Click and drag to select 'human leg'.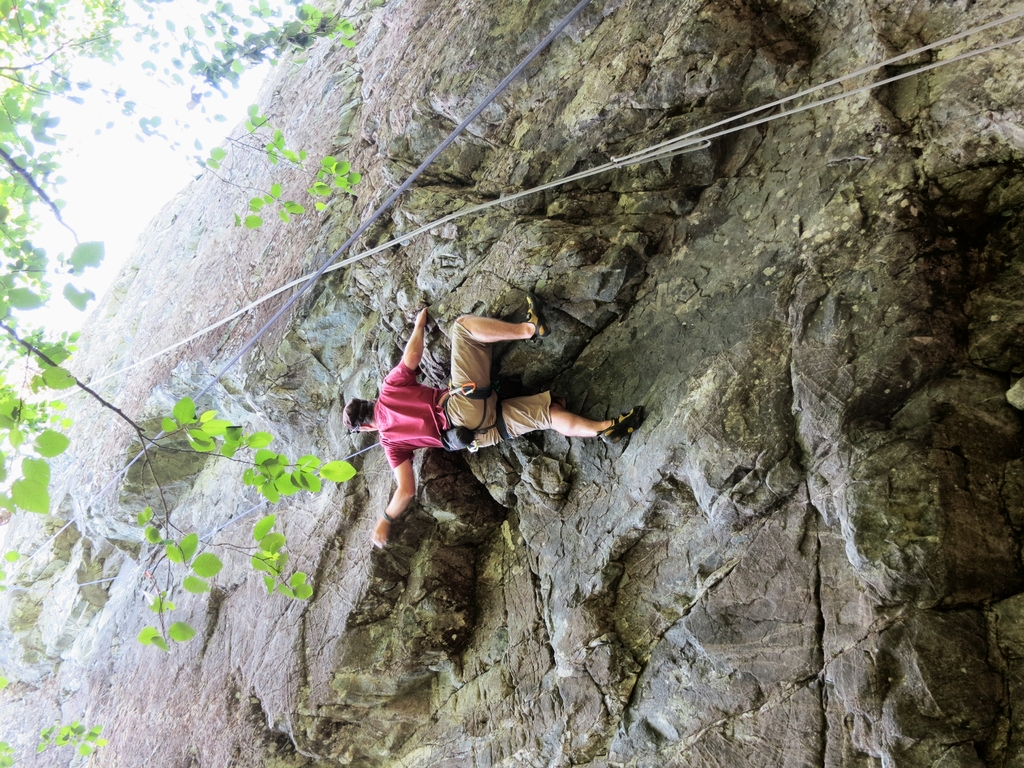
Selection: [474, 392, 645, 443].
